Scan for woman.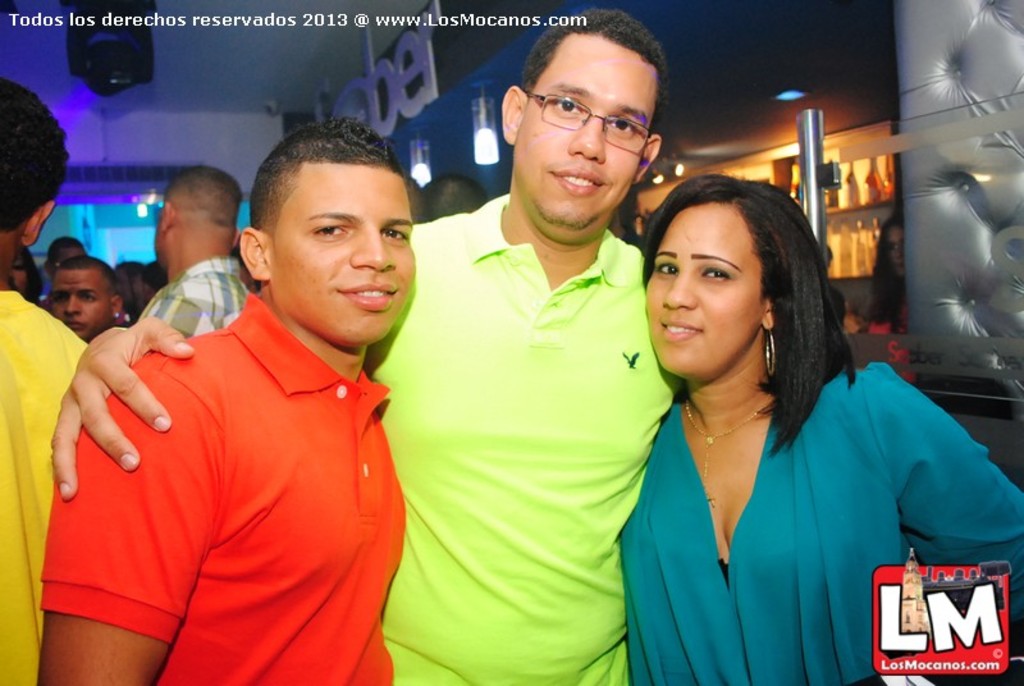
Scan result: select_region(604, 169, 968, 673).
